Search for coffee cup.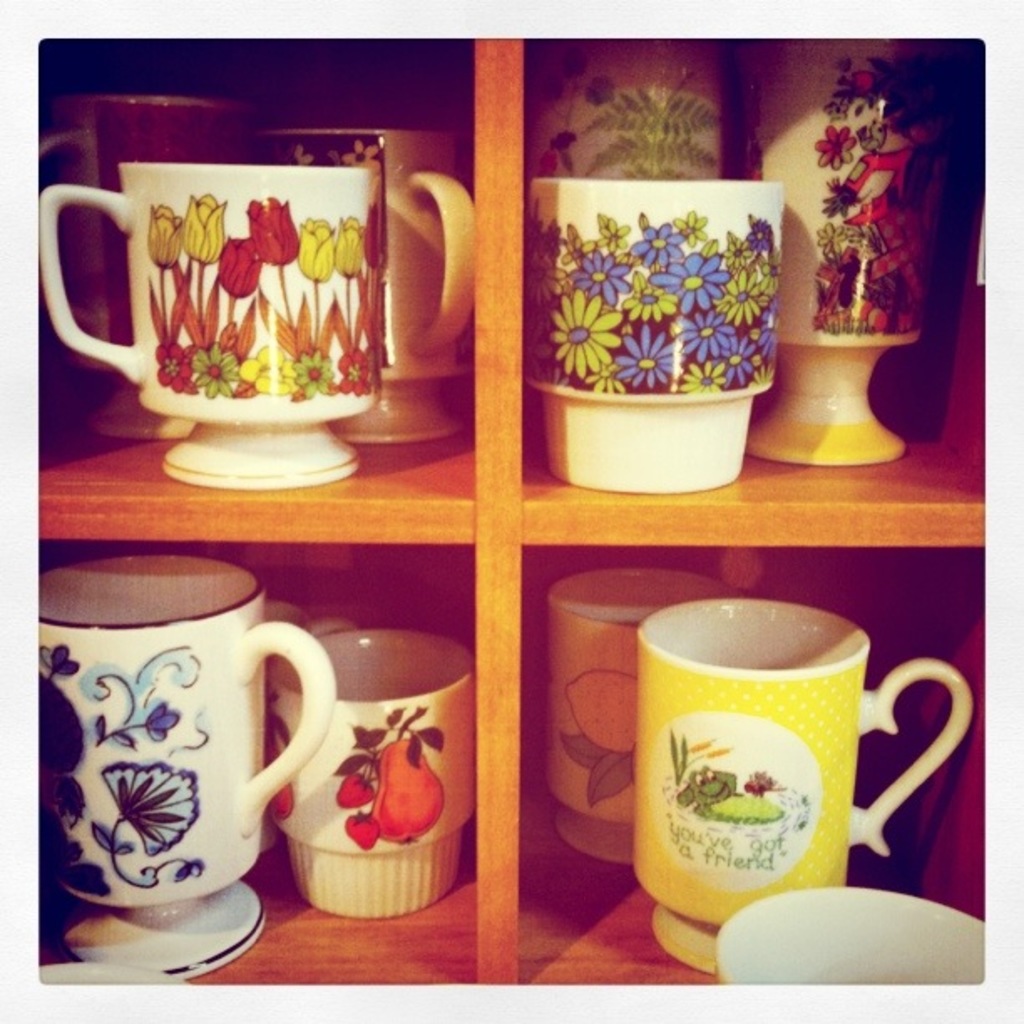
Found at bbox=[529, 174, 788, 492].
